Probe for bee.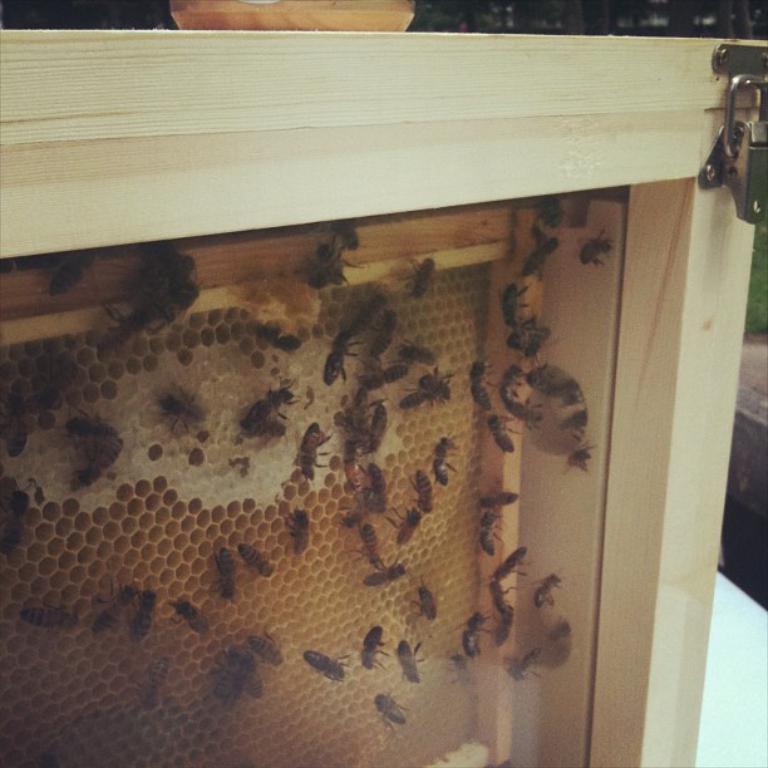
Probe result: rect(501, 601, 512, 645).
